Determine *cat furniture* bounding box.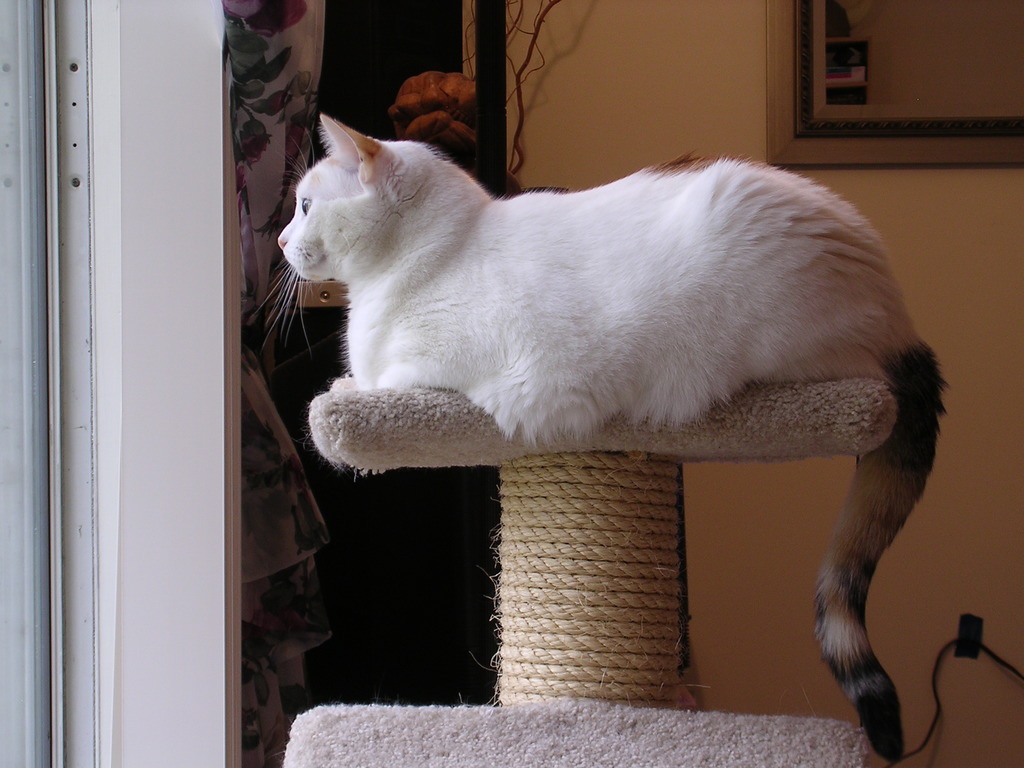
Determined: {"x1": 283, "y1": 375, "x2": 897, "y2": 767}.
